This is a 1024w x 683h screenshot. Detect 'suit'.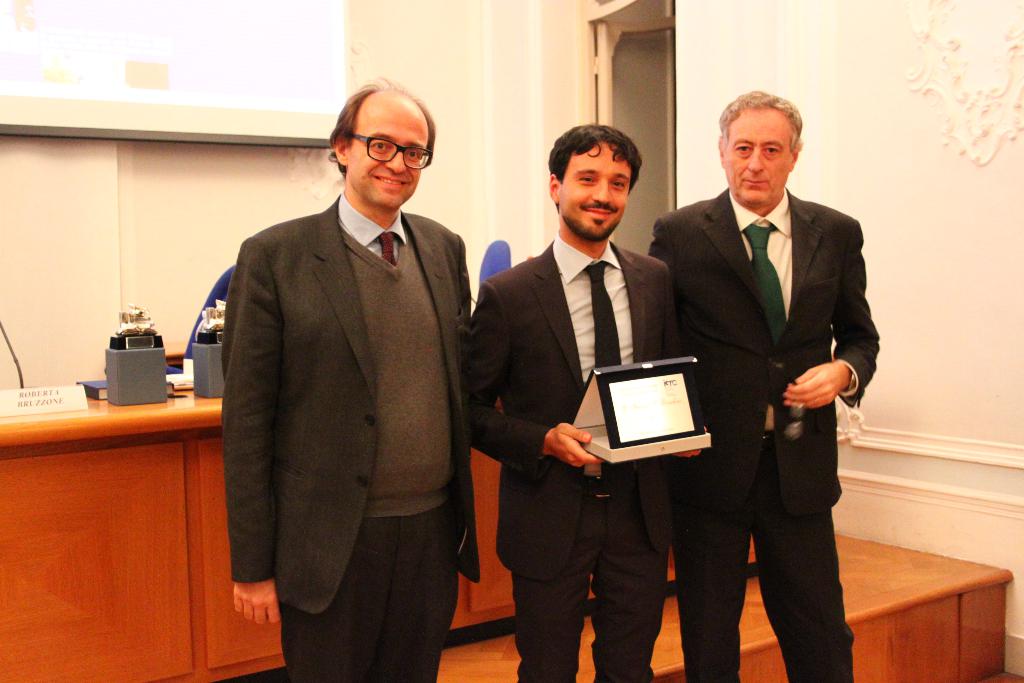
rect(221, 190, 482, 682).
